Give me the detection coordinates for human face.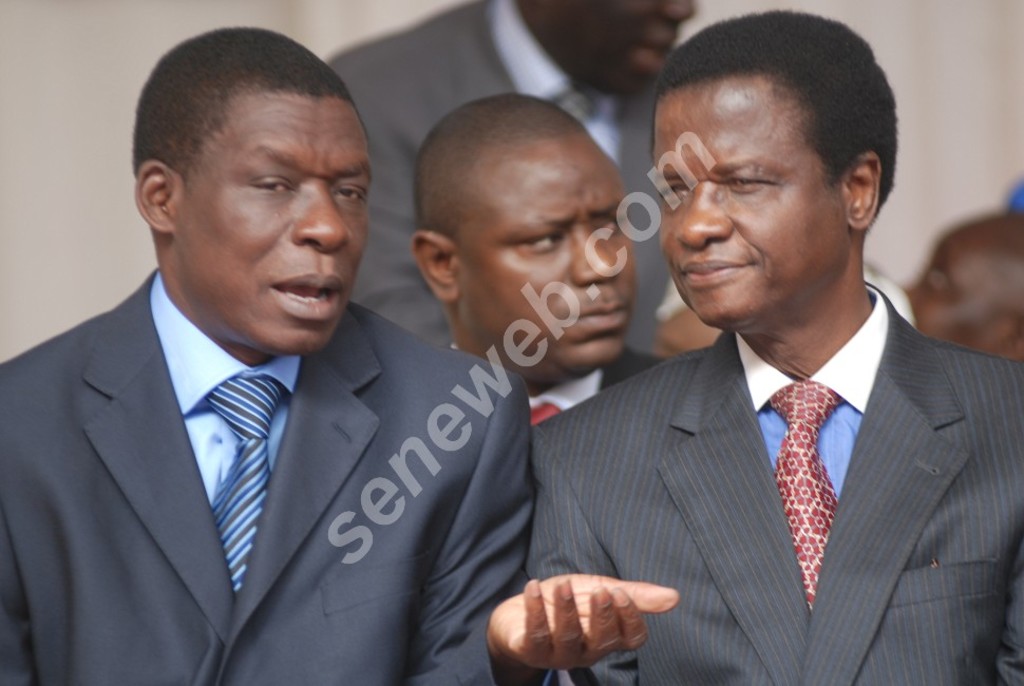
rect(462, 134, 632, 358).
